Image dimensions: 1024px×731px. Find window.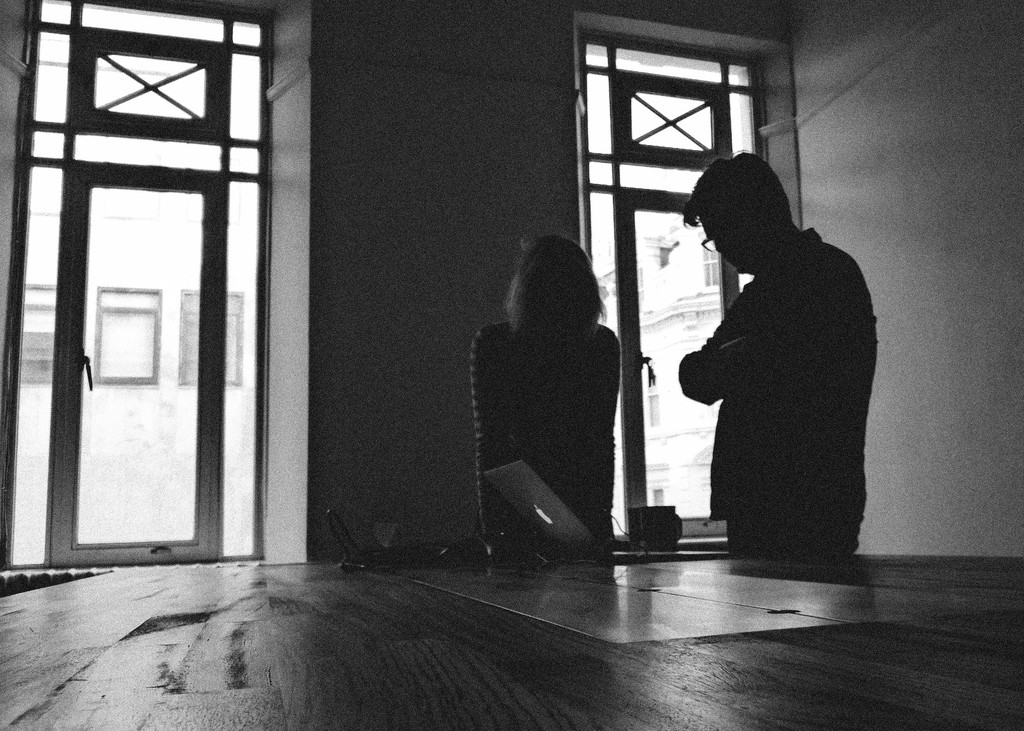
99:278:164:385.
